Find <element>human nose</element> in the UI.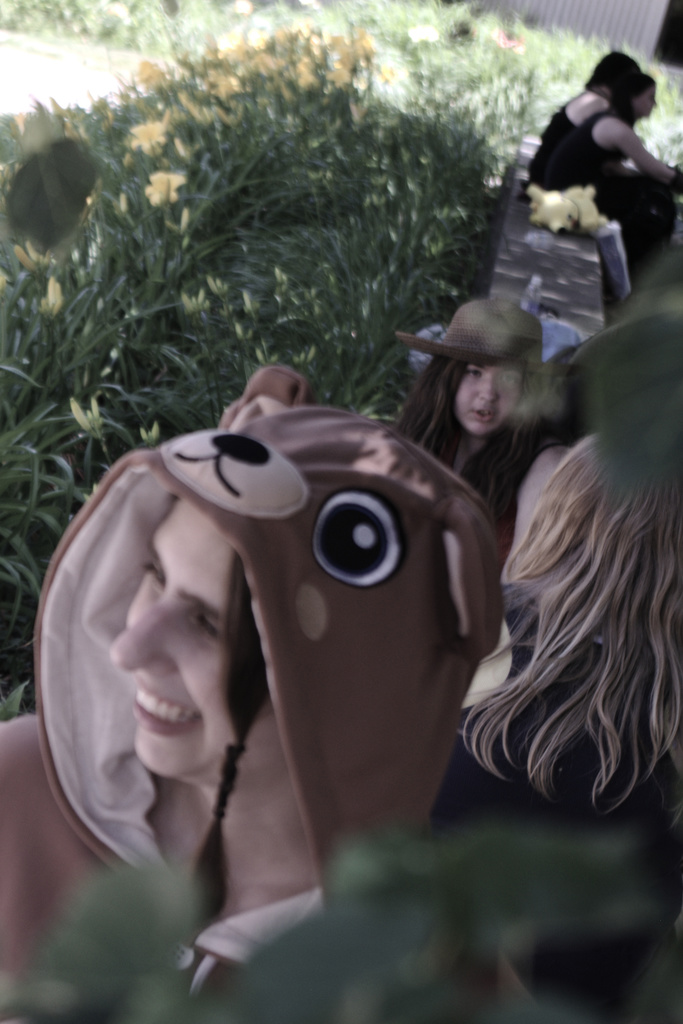
UI element at [113,595,181,681].
